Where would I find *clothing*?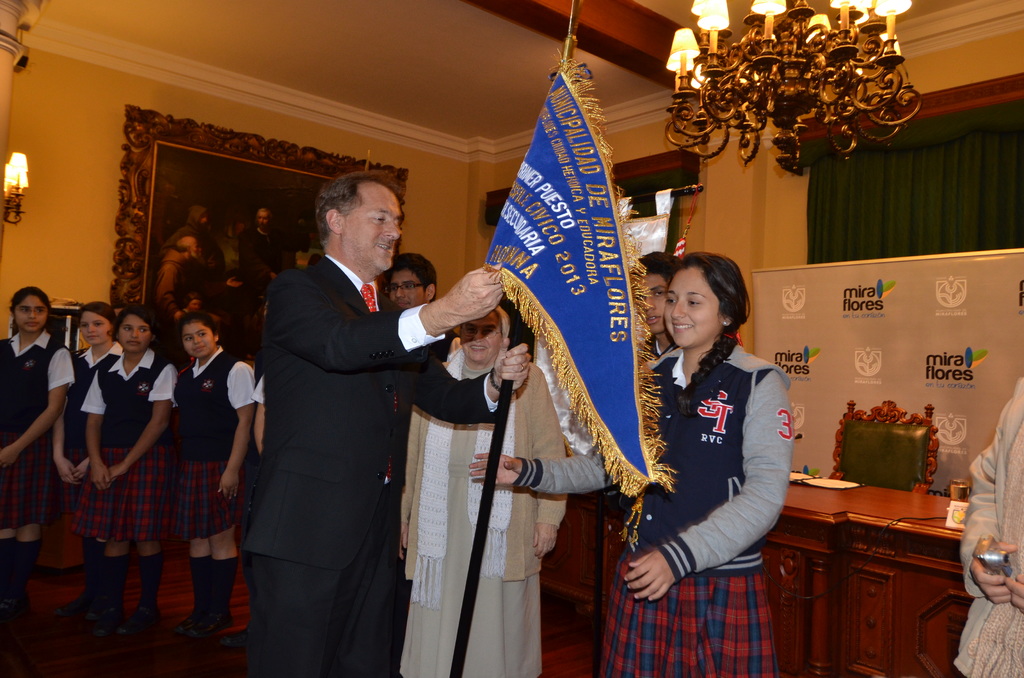
At [x1=623, y1=280, x2=797, y2=636].
